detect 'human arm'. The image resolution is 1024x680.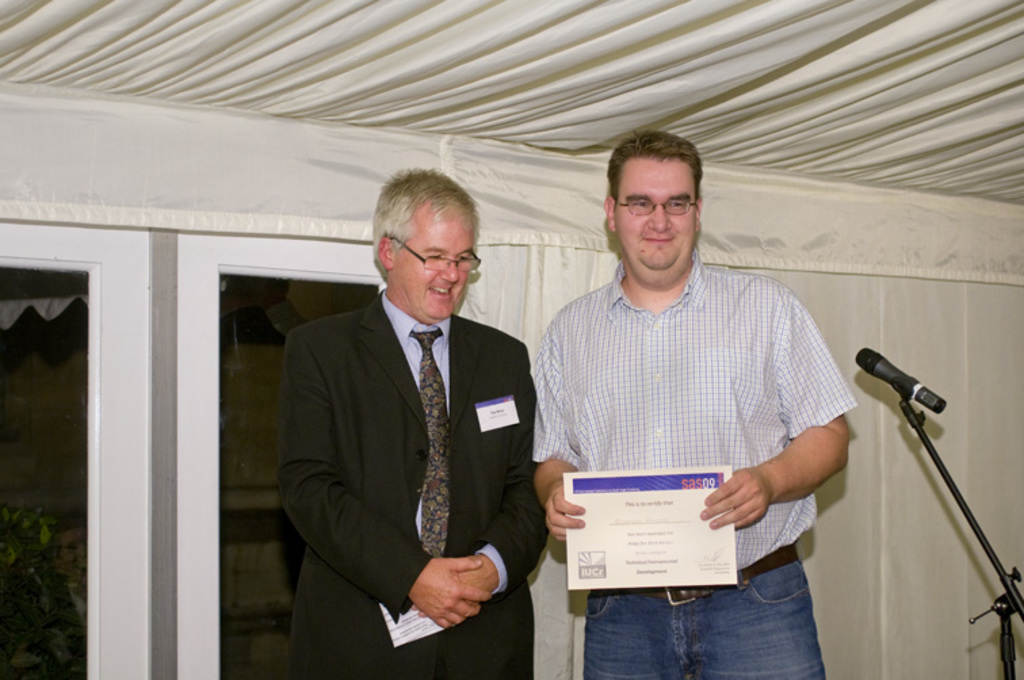
locate(406, 341, 545, 608).
